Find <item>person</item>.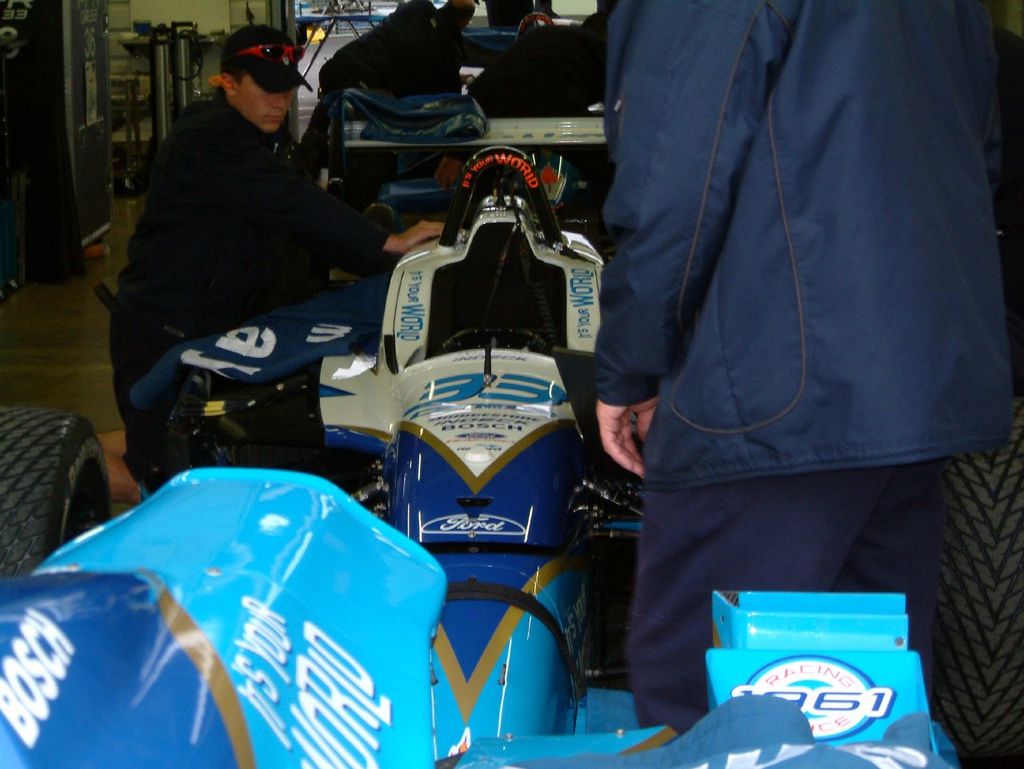
region(90, 21, 482, 532).
